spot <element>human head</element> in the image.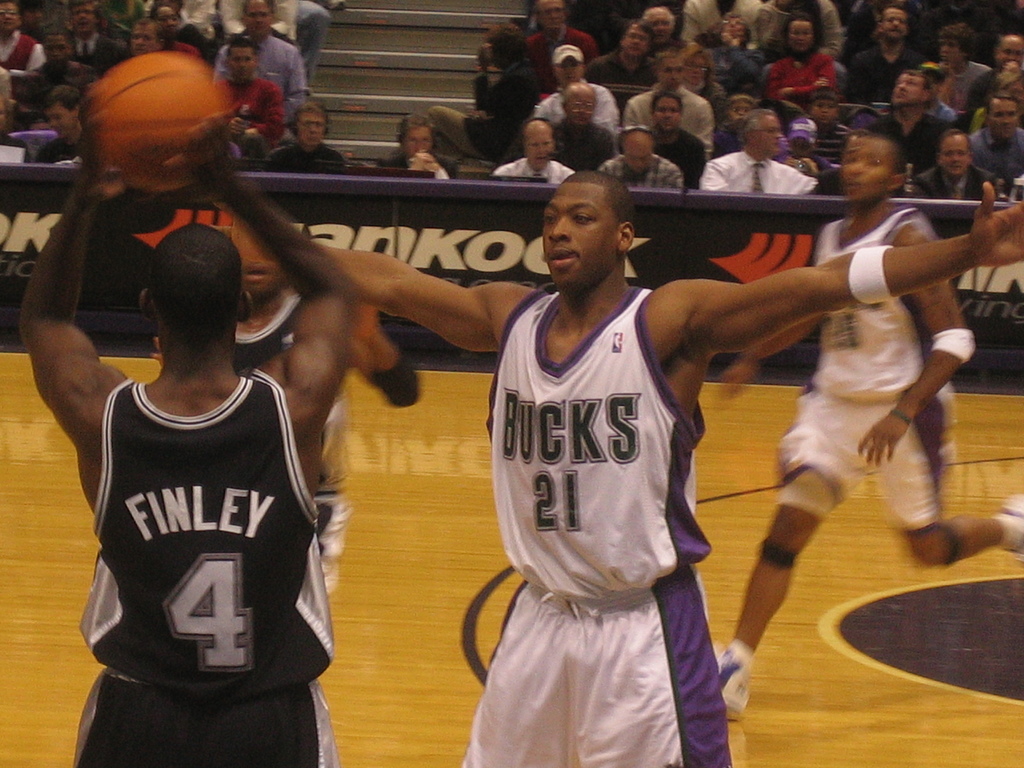
<element>human head</element> found at bbox=[115, 209, 236, 369].
